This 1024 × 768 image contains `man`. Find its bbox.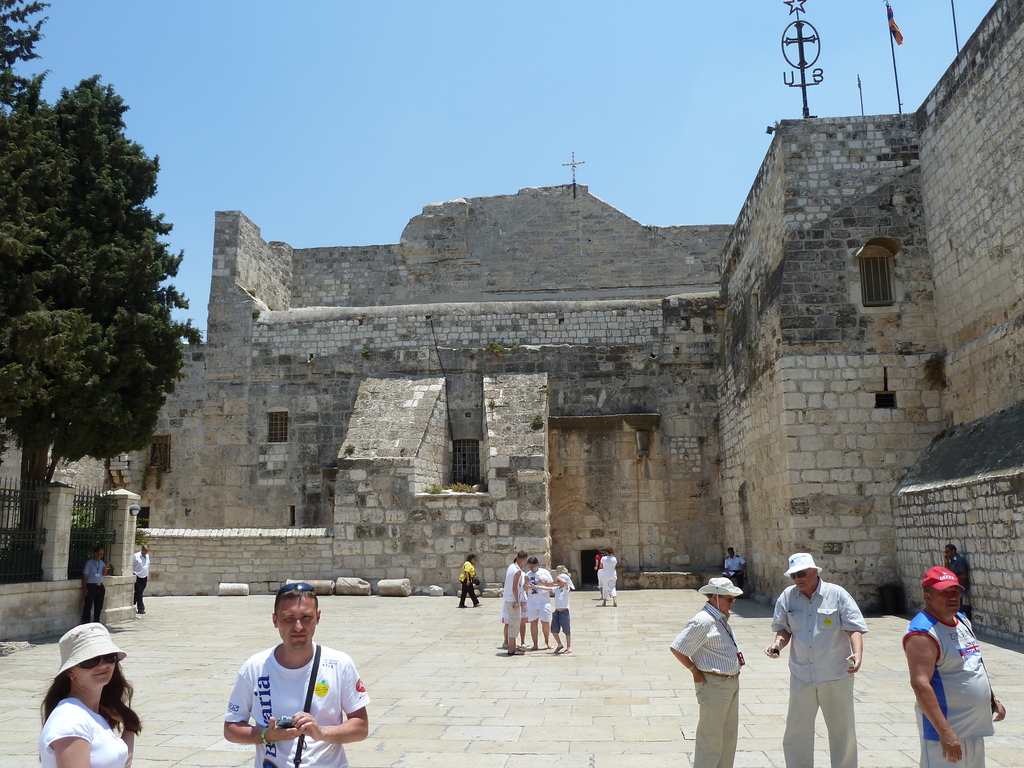
locate(714, 546, 742, 594).
